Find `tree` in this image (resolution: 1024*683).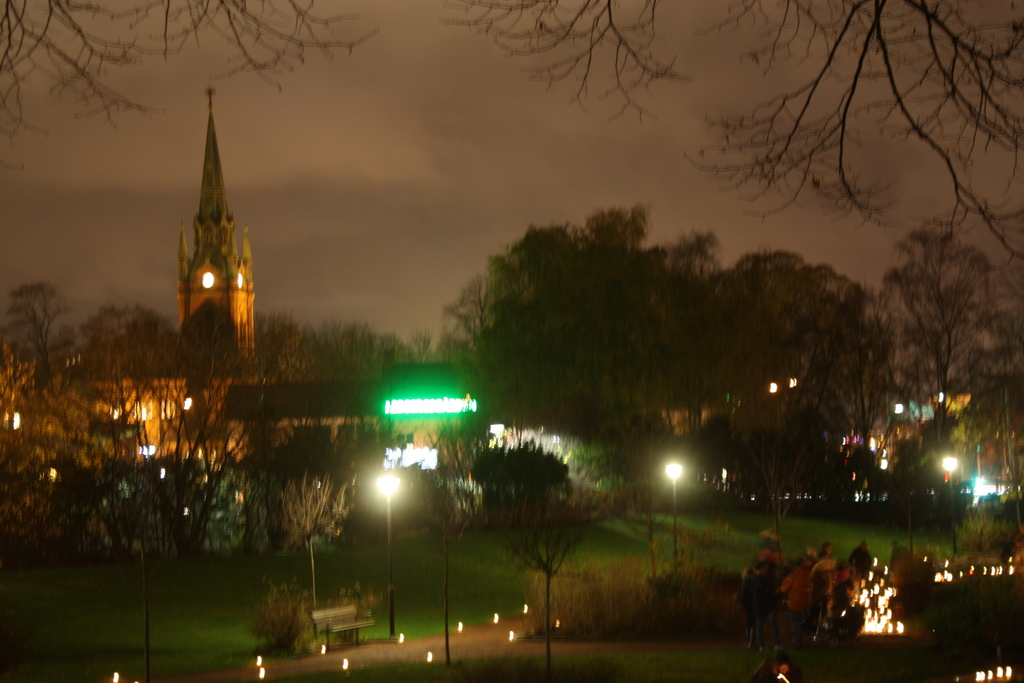
BBox(716, 243, 885, 509).
